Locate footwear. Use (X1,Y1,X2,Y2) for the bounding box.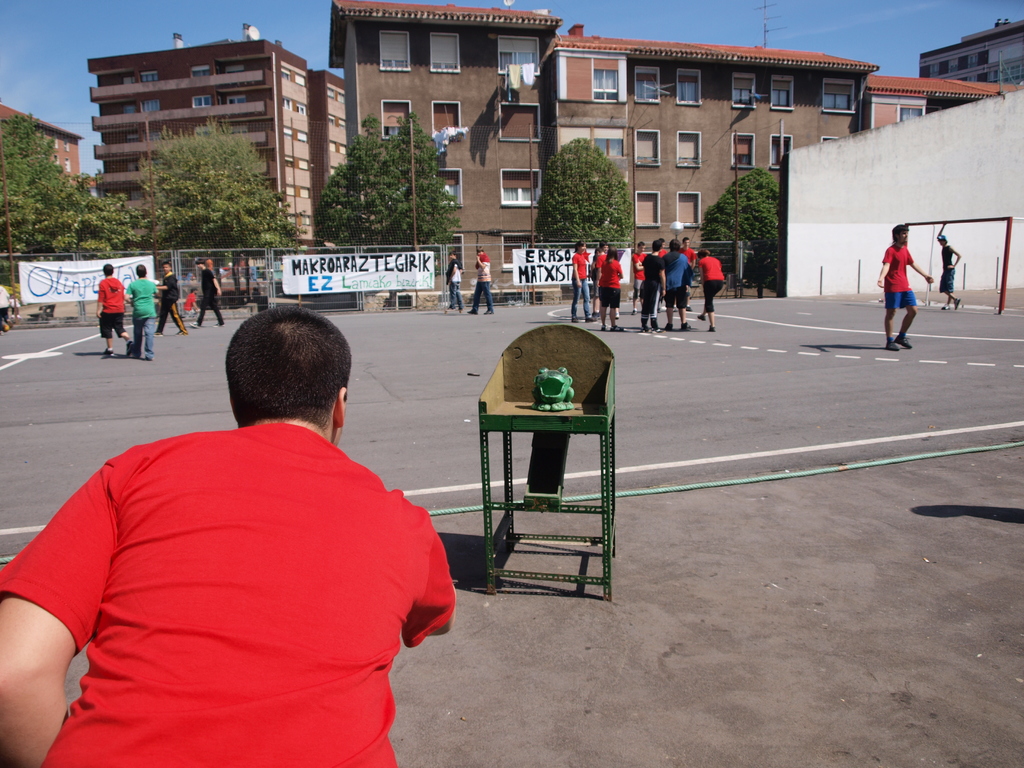
(681,323,694,331).
